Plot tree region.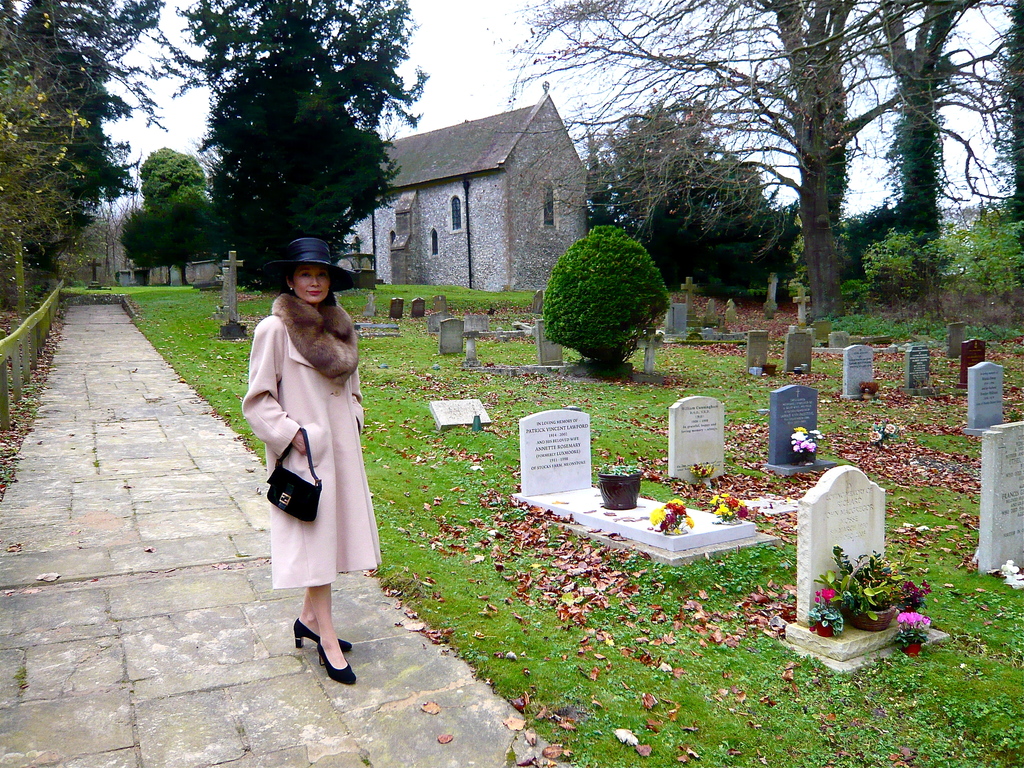
Plotted at pyautogui.locateOnScreen(472, 0, 907, 304).
